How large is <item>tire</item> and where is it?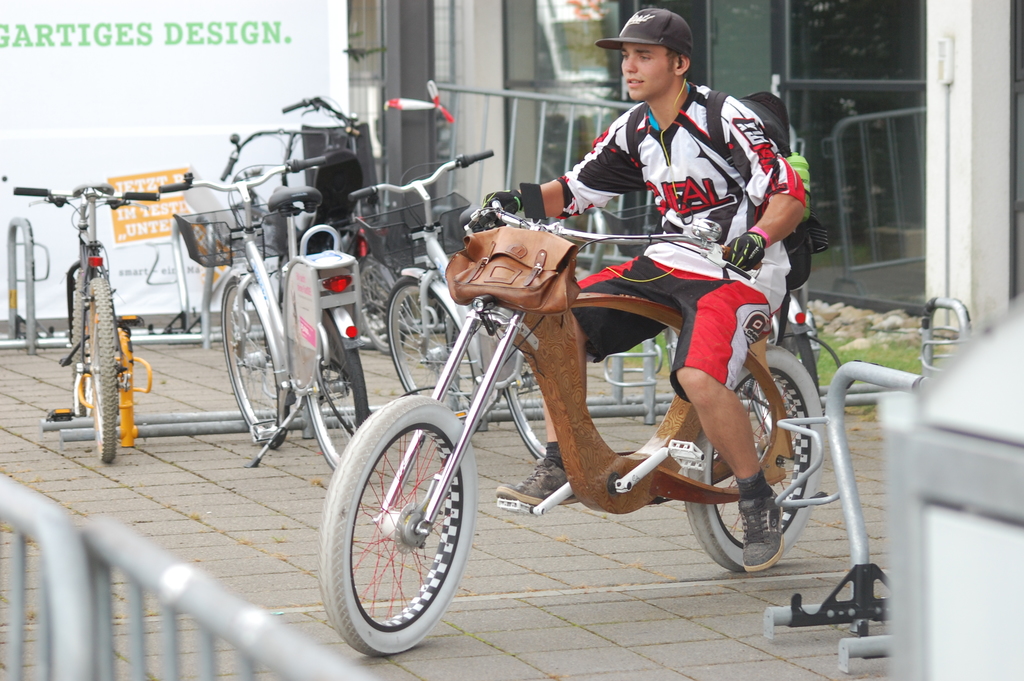
Bounding box: bbox=(683, 343, 827, 573).
